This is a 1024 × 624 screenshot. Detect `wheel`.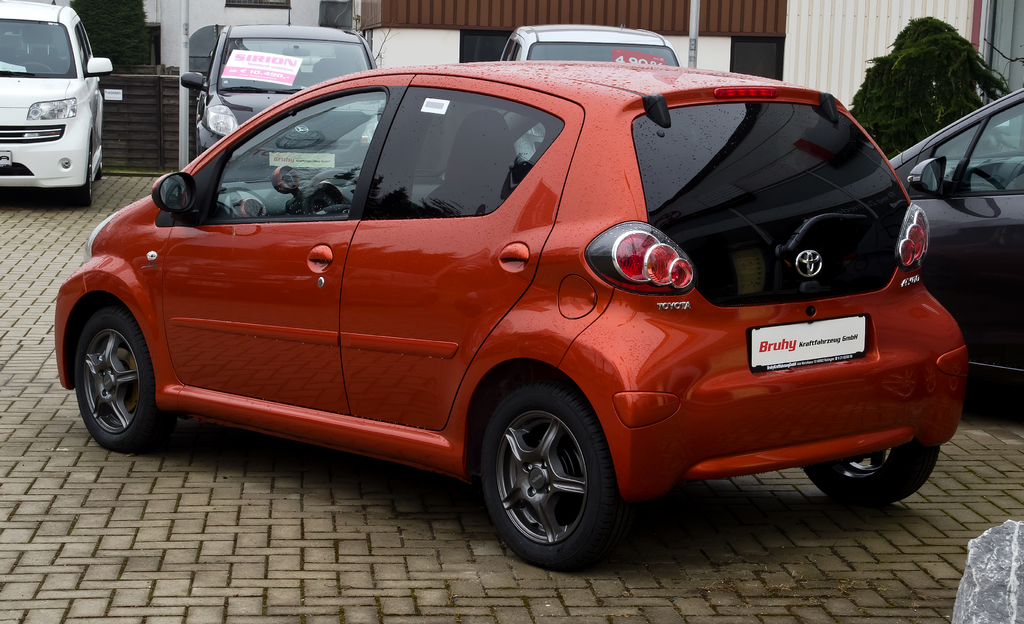
rect(19, 62, 54, 72).
